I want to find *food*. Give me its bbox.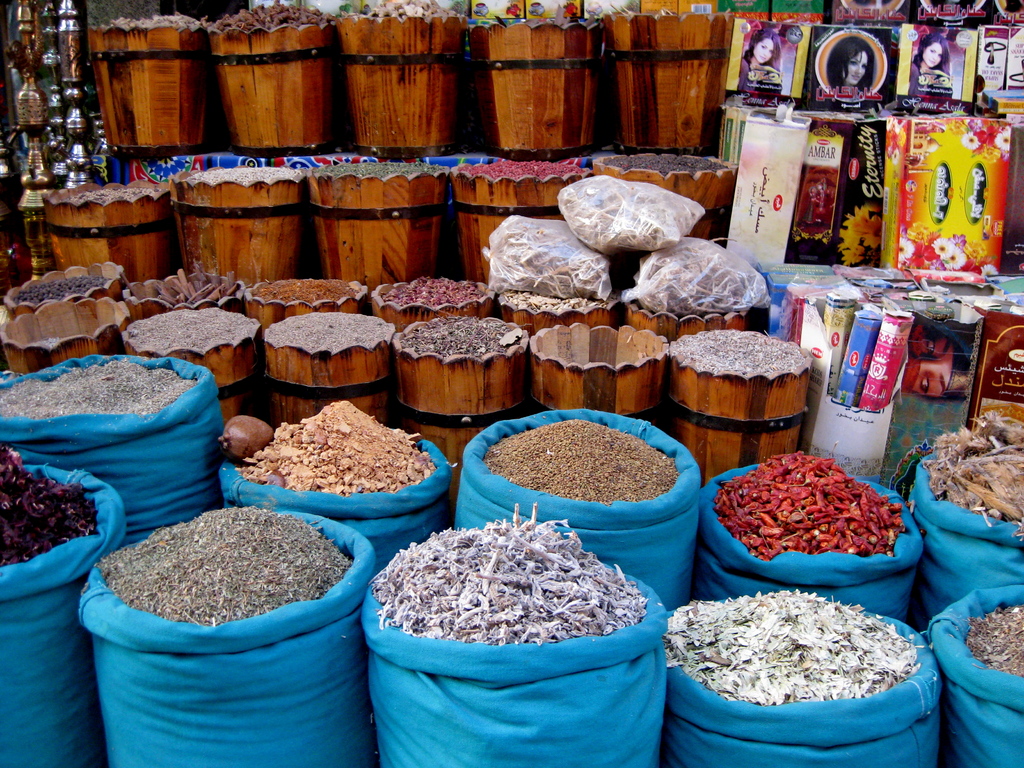
locate(0, 442, 96, 572).
